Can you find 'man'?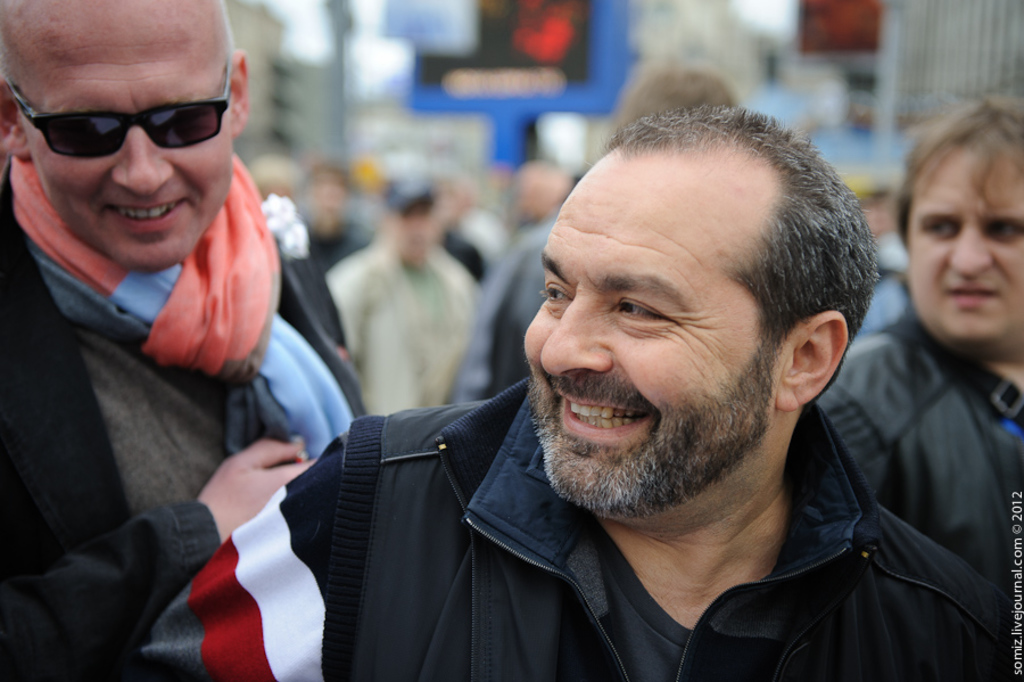
Yes, bounding box: locate(815, 93, 1023, 601).
